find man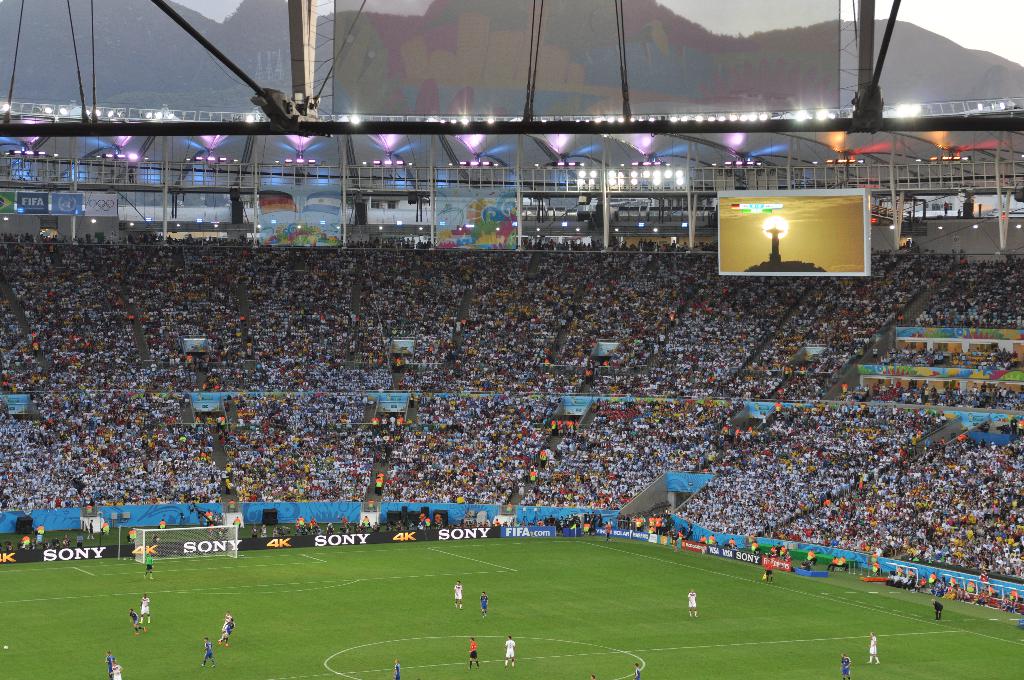
(x1=465, y1=638, x2=479, y2=670)
